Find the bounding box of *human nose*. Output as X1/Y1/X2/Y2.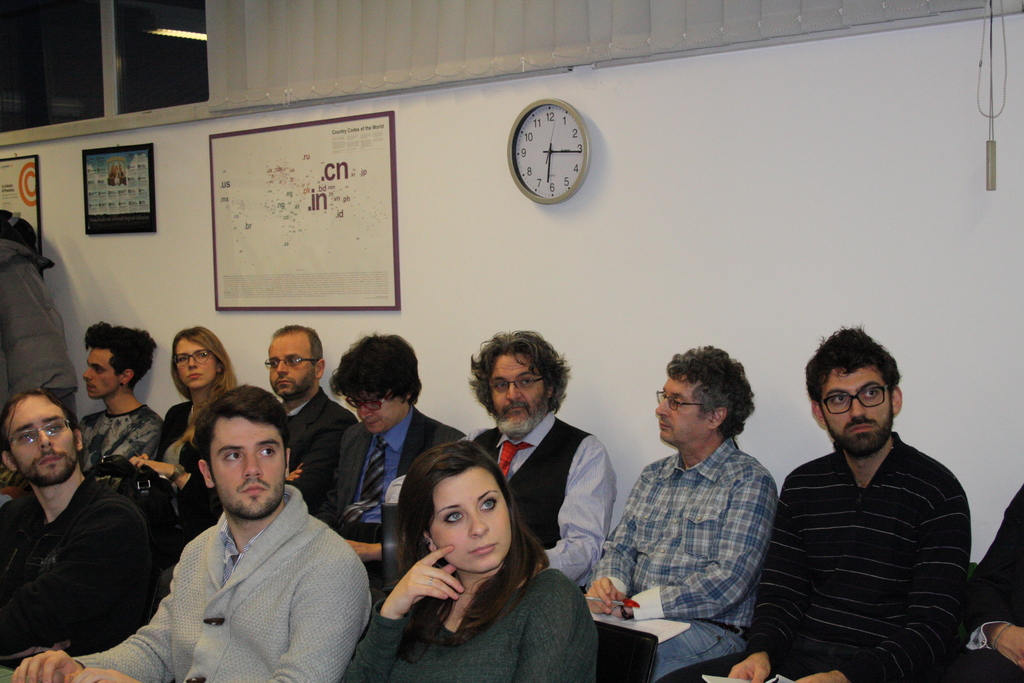
84/366/91/378.
